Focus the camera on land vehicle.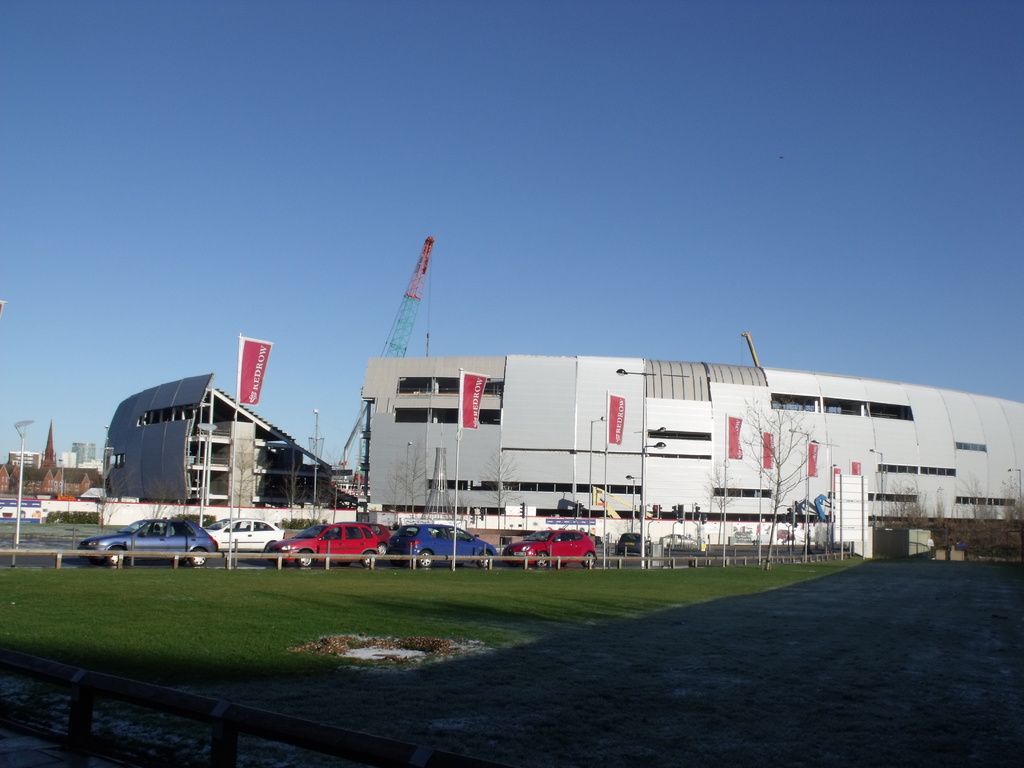
Focus region: left=774, top=526, right=794, bottom=542.
